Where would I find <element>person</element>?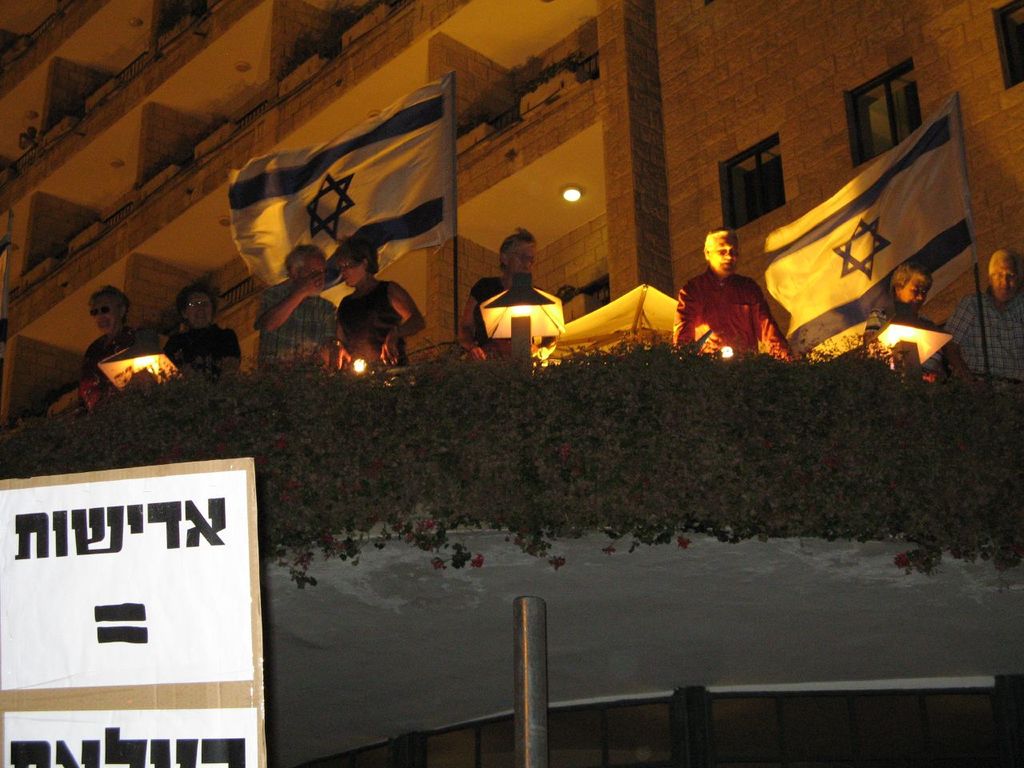
At select_region(946, 249, 1023, 403).
